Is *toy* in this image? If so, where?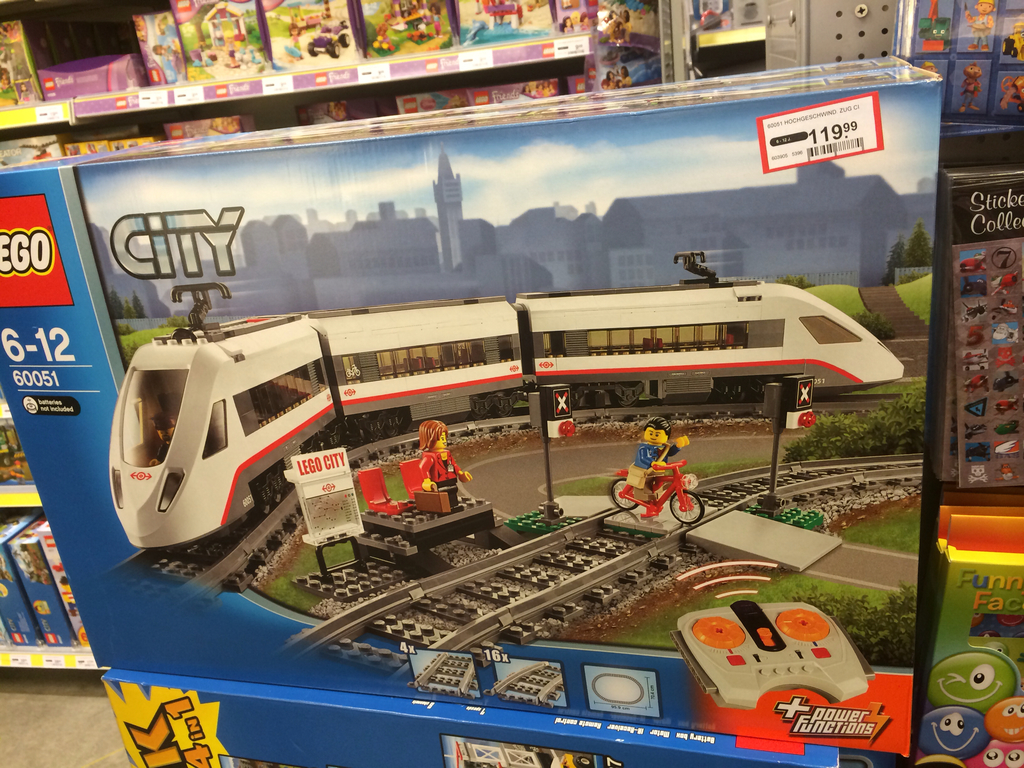
Yes, at left=148, top=13, right=183, bottom=90.
